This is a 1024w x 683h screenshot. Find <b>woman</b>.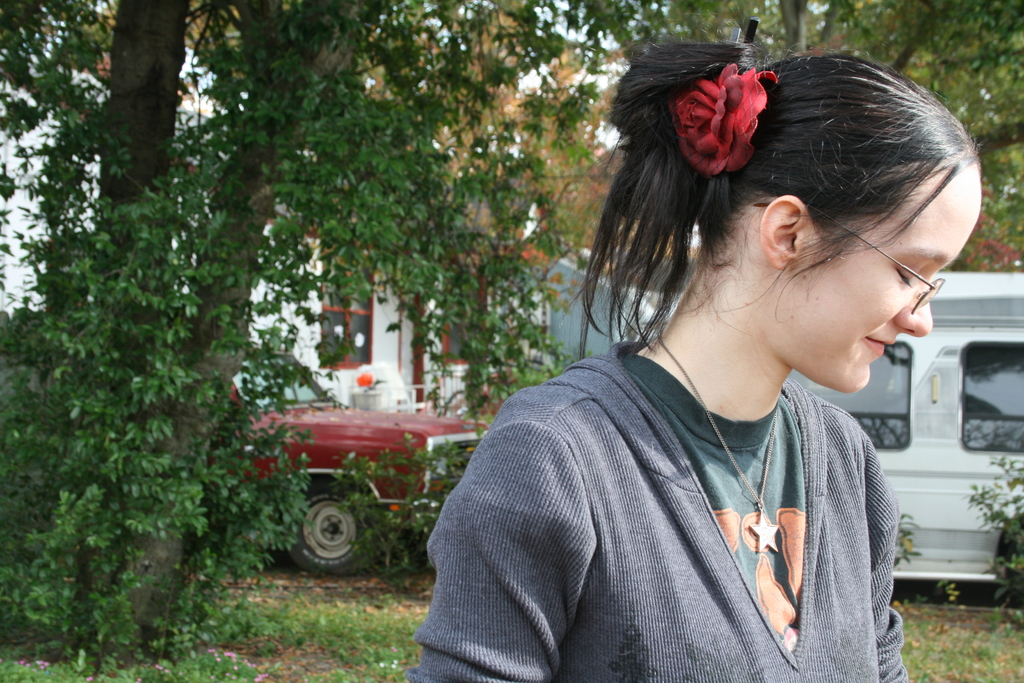
Bounding box: [x1=408, y1=60, x2=984, y2=652].
